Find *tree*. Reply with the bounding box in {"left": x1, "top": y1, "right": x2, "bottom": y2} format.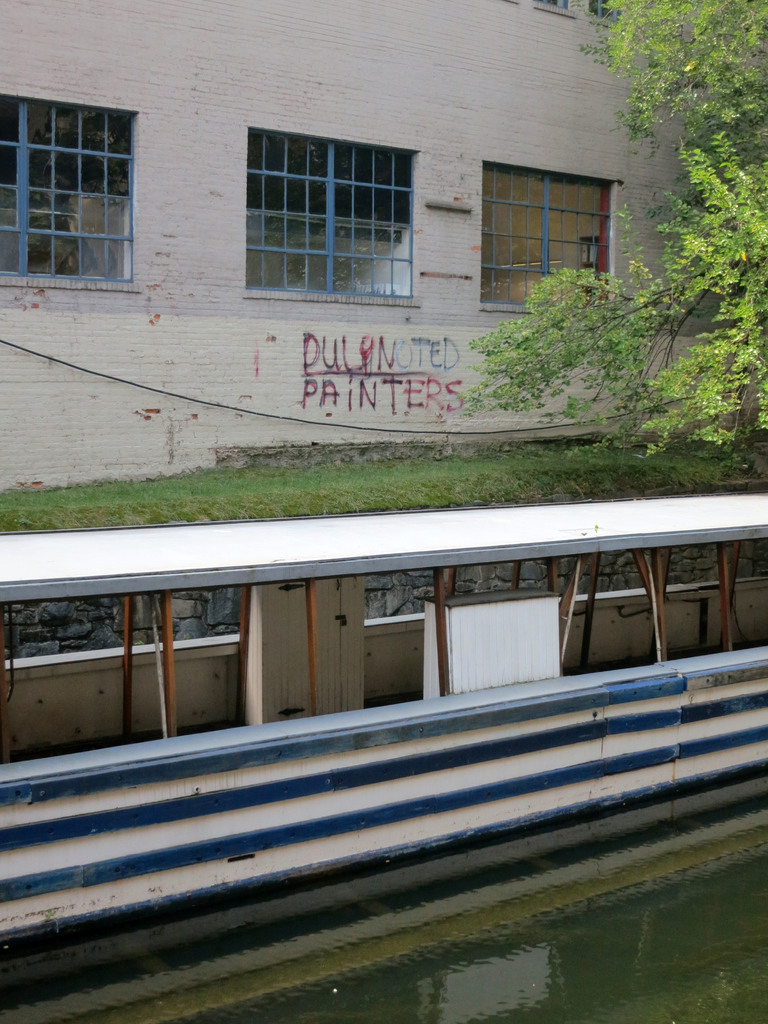
{"left": 466, "top": 0, "right": 767, "bottom": 451}.
